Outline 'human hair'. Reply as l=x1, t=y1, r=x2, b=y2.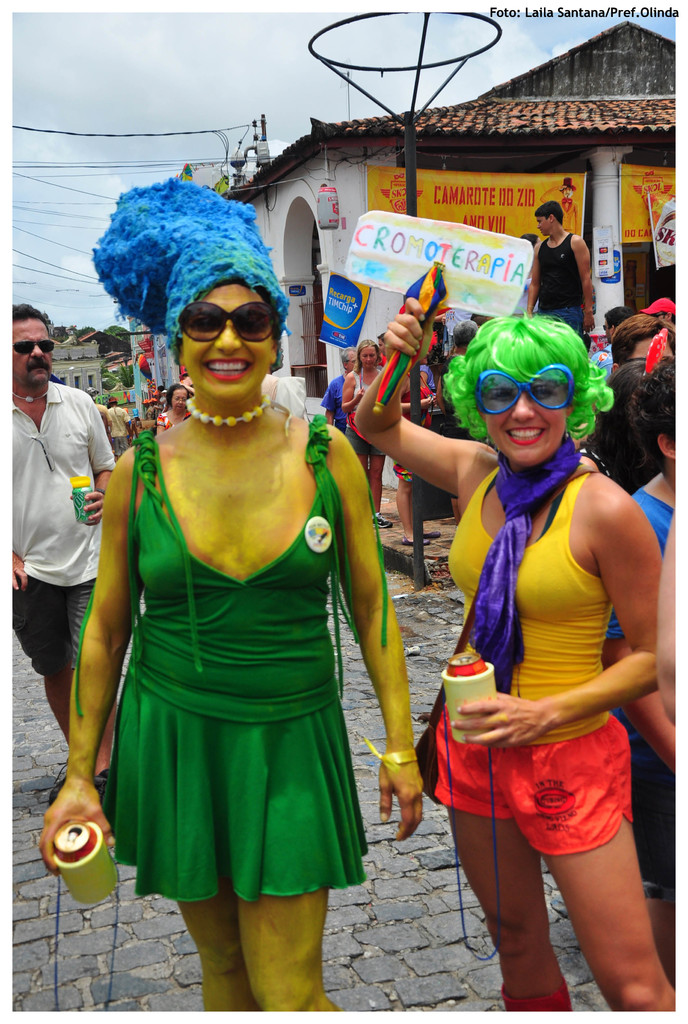
l=611, t=314, r=676, b=366.
